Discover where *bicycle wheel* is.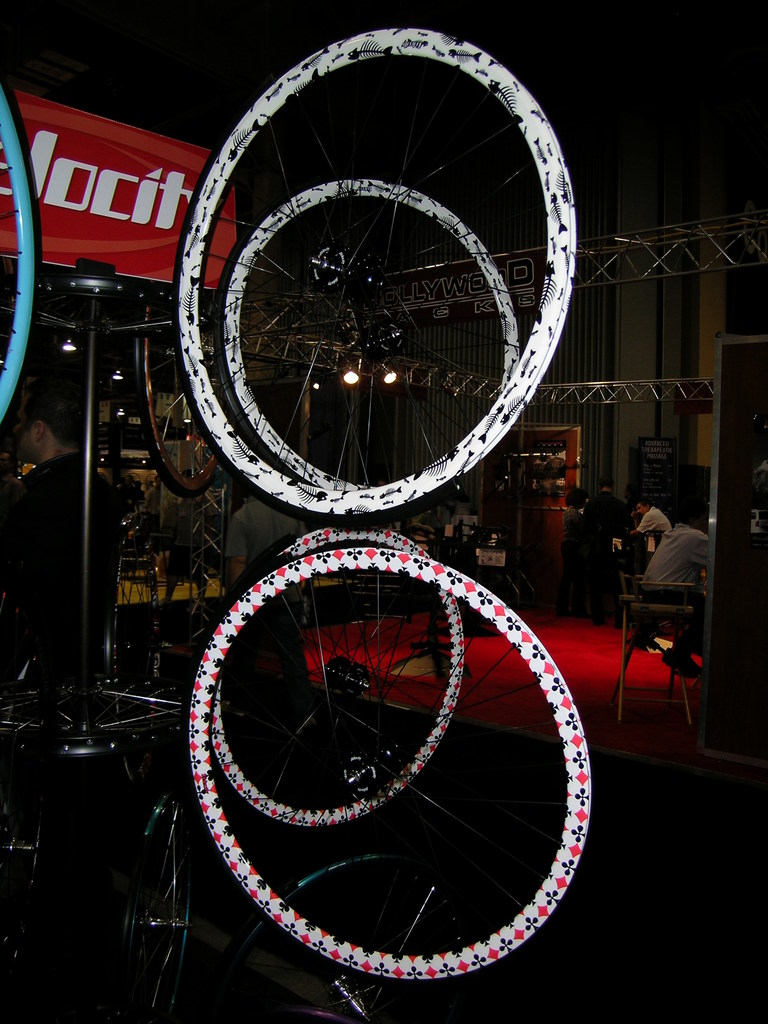
Discovered at pyautogui.locateOnScreen(170, 25, 577, 532).
